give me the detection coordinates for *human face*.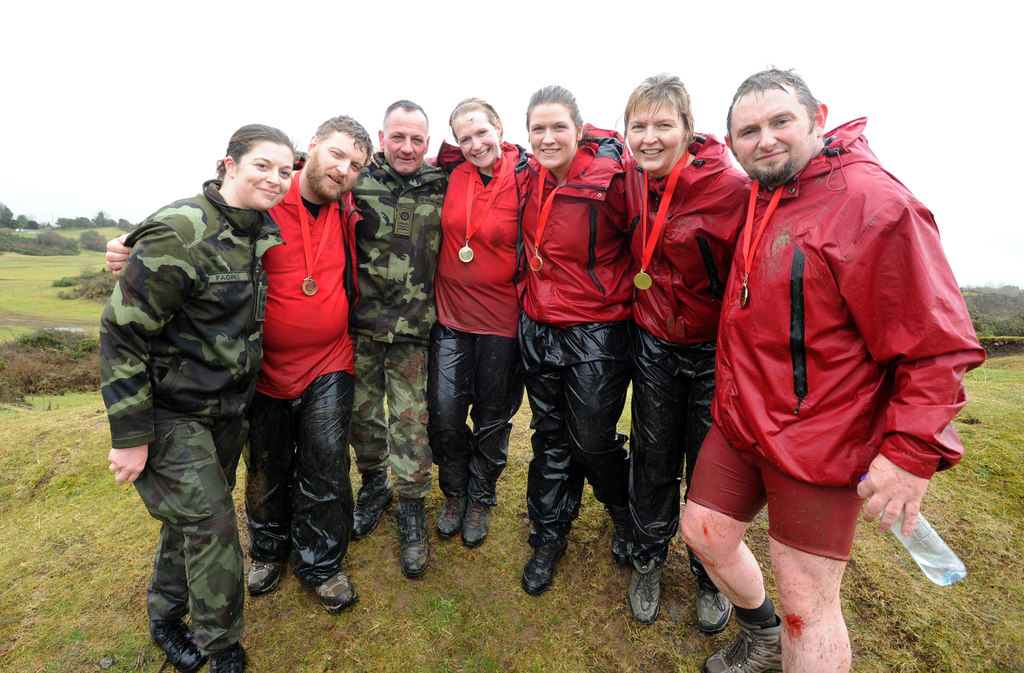
730:89:813:187.
